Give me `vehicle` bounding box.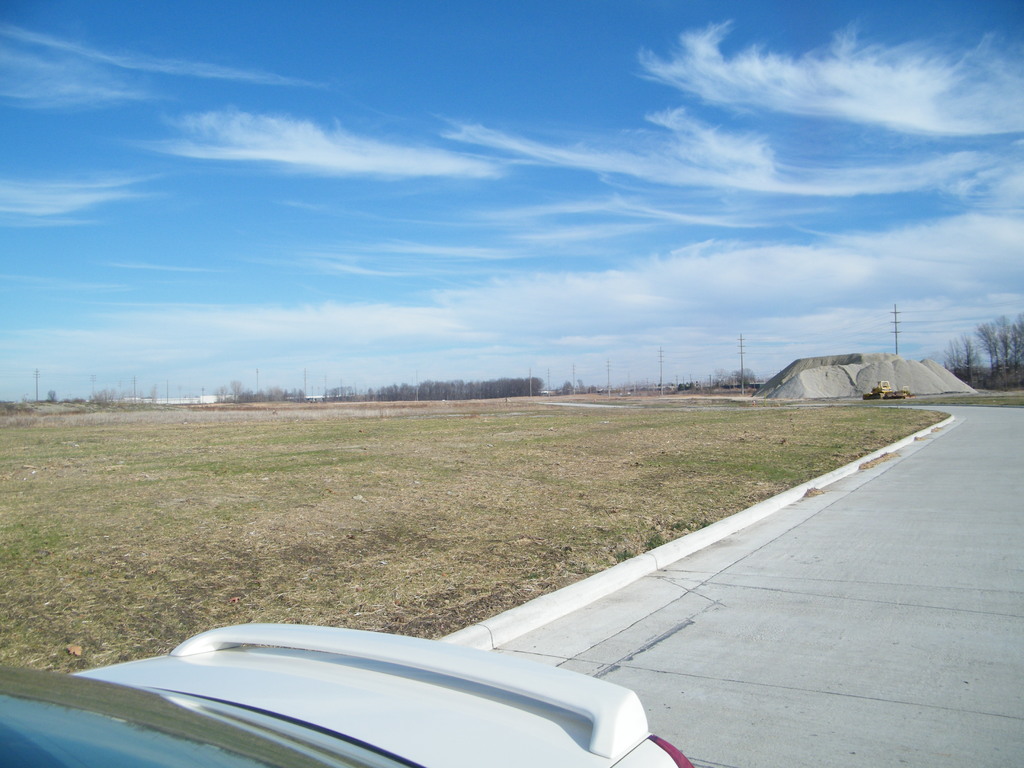
region(0, 621, 694, 767).
